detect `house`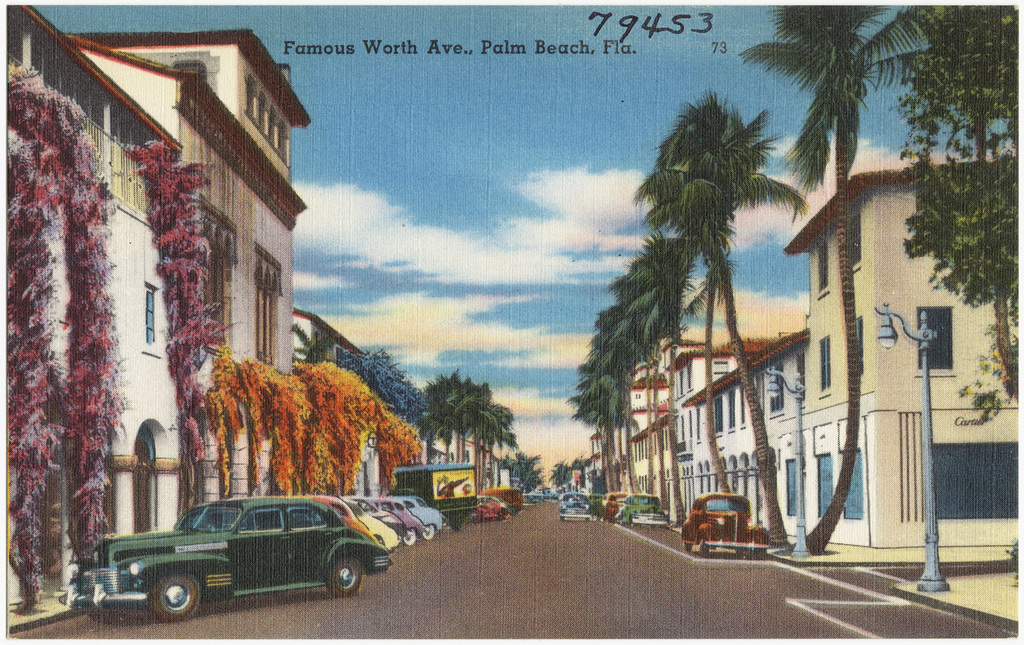
pyautogui.locateOnScreen(920, 130, 1023, 555)
